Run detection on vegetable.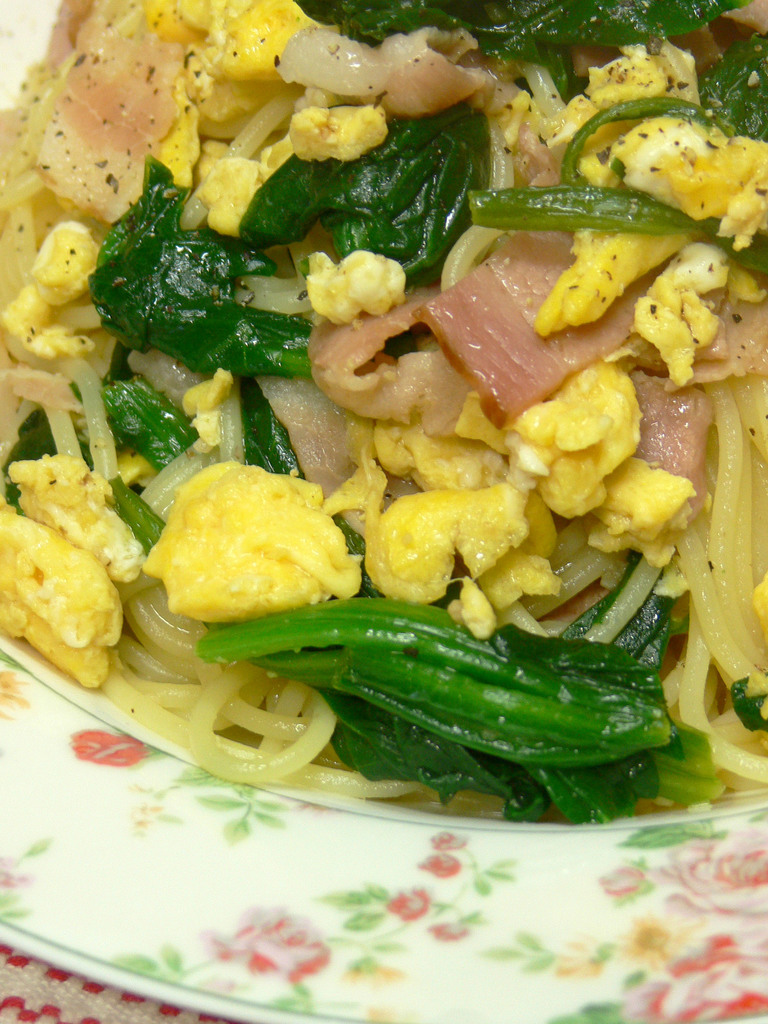
Result: 472/33/767/253.
